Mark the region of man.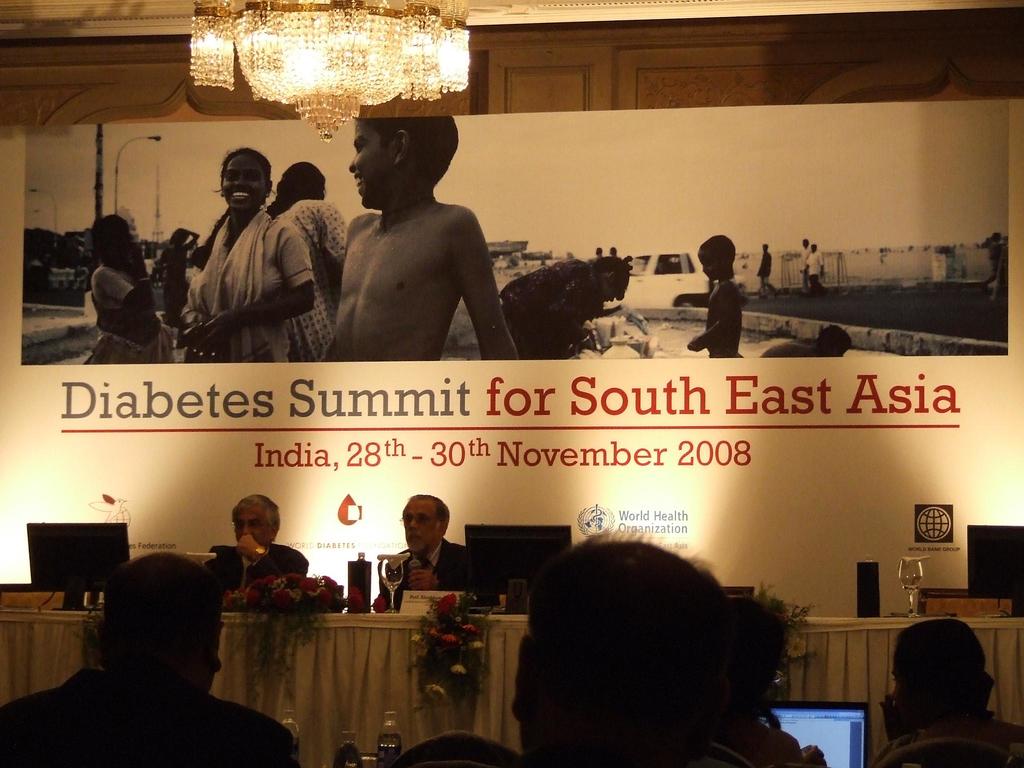
Region: crop(44, 557, 271, 767).
